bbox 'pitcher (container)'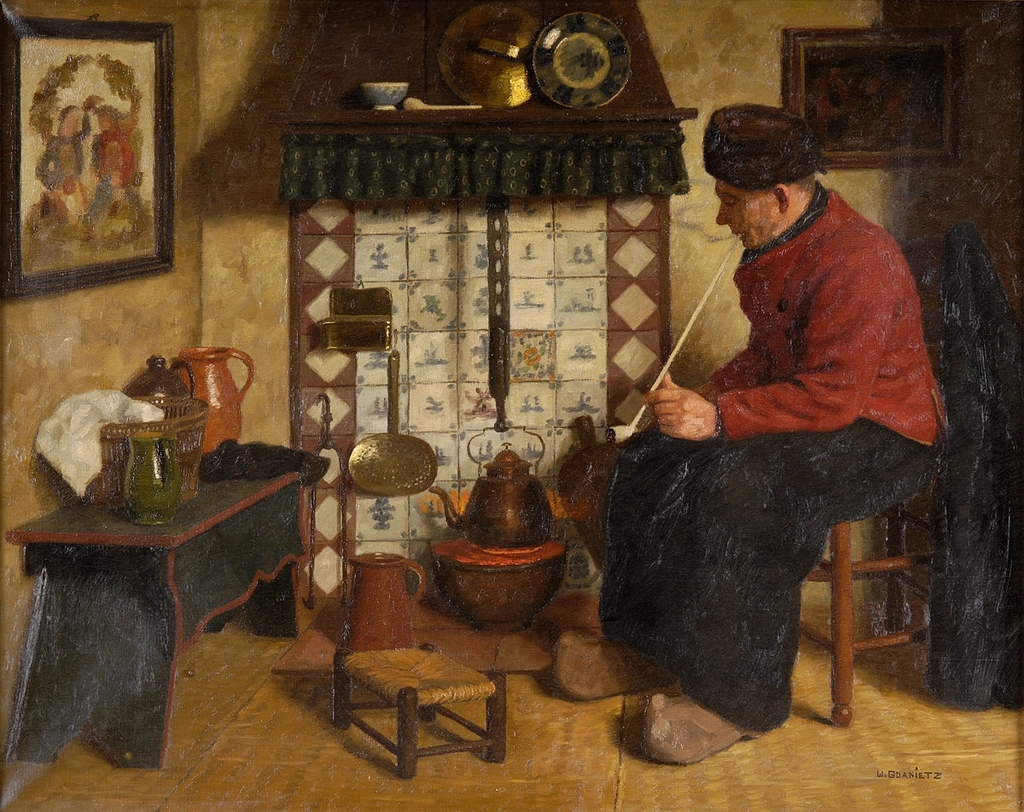
(x1=128, y1=432, x2=183, y2=523)
